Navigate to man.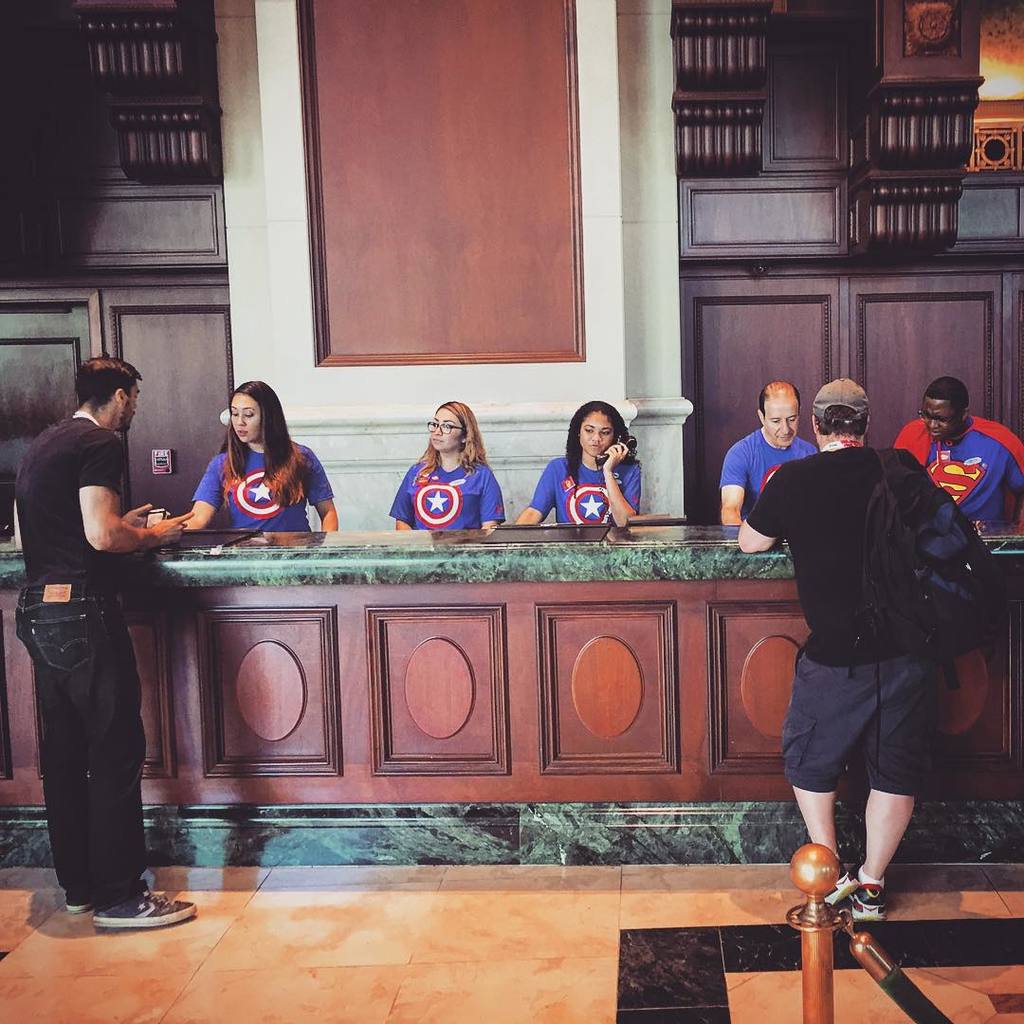
Navigation target: select_region(741, 357, 991, 952).
